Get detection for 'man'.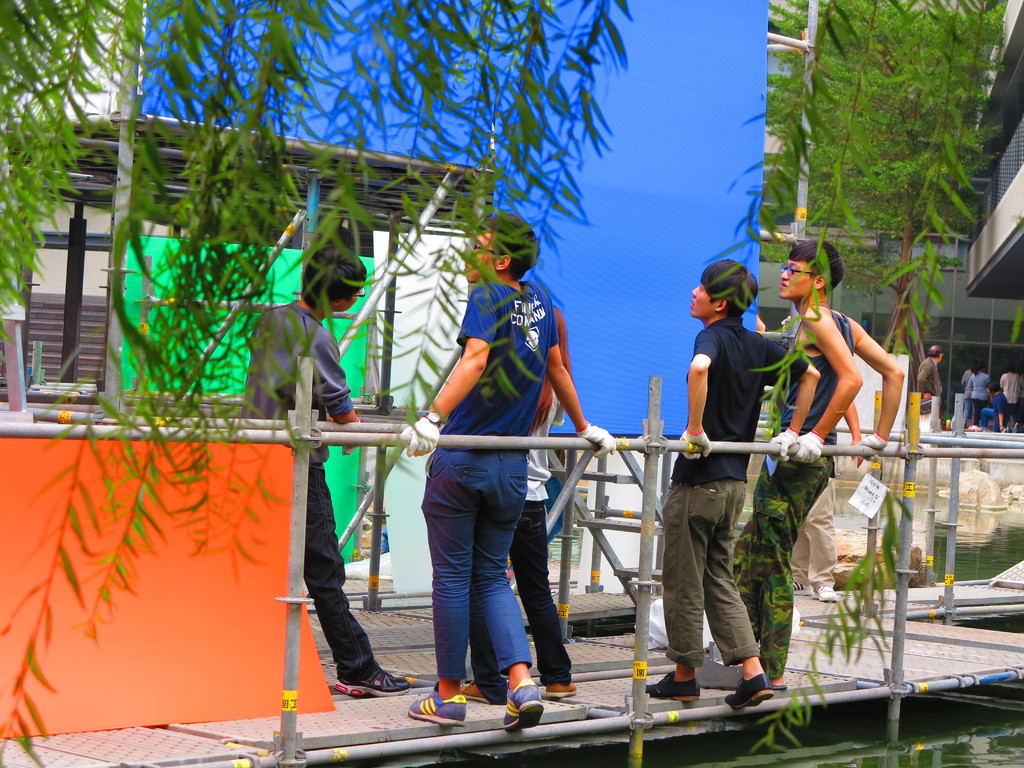
Detection: <region>392, 236, 585, 720</region>.
